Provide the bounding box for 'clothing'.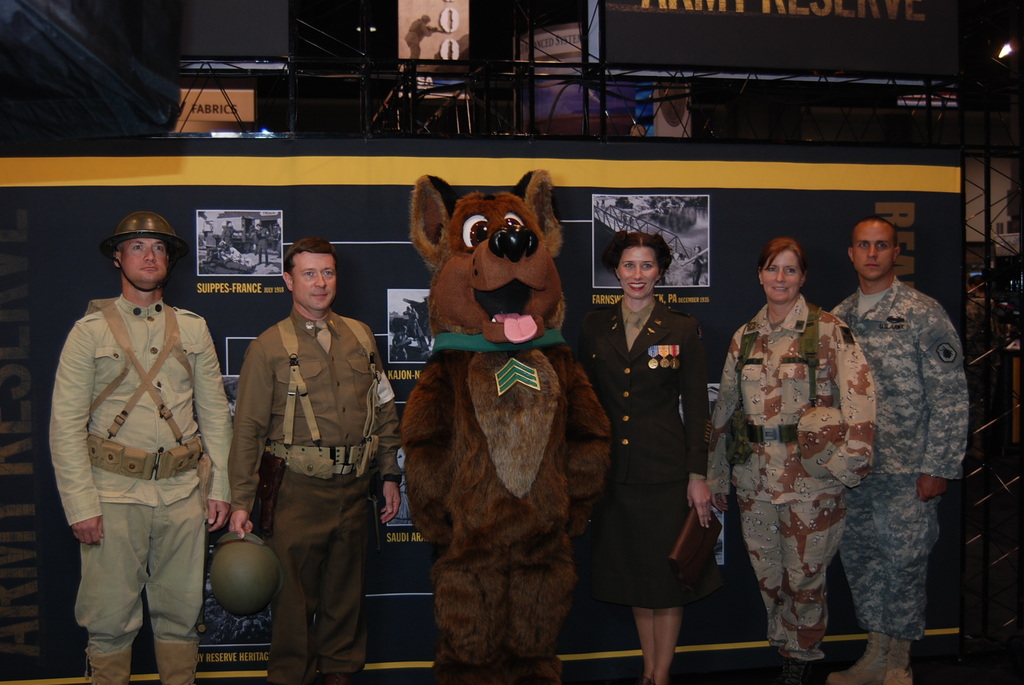
(247,311,403,681).
